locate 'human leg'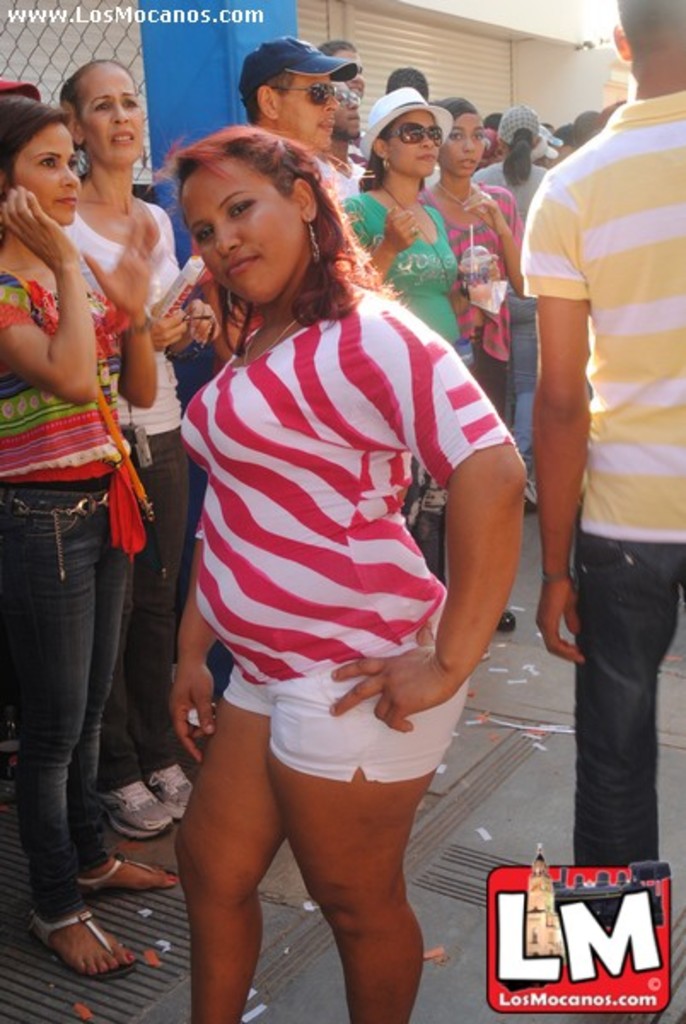
bbox(568, 536, 681, 864)
